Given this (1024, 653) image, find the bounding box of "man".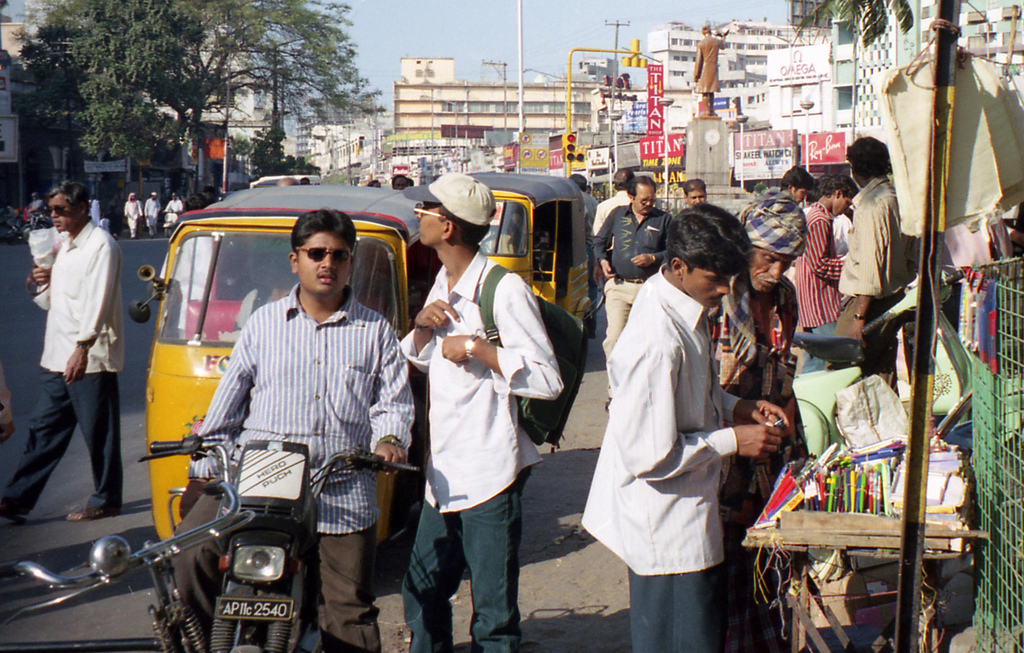
<bbox>794, 170, 863, 369</bbox>.
